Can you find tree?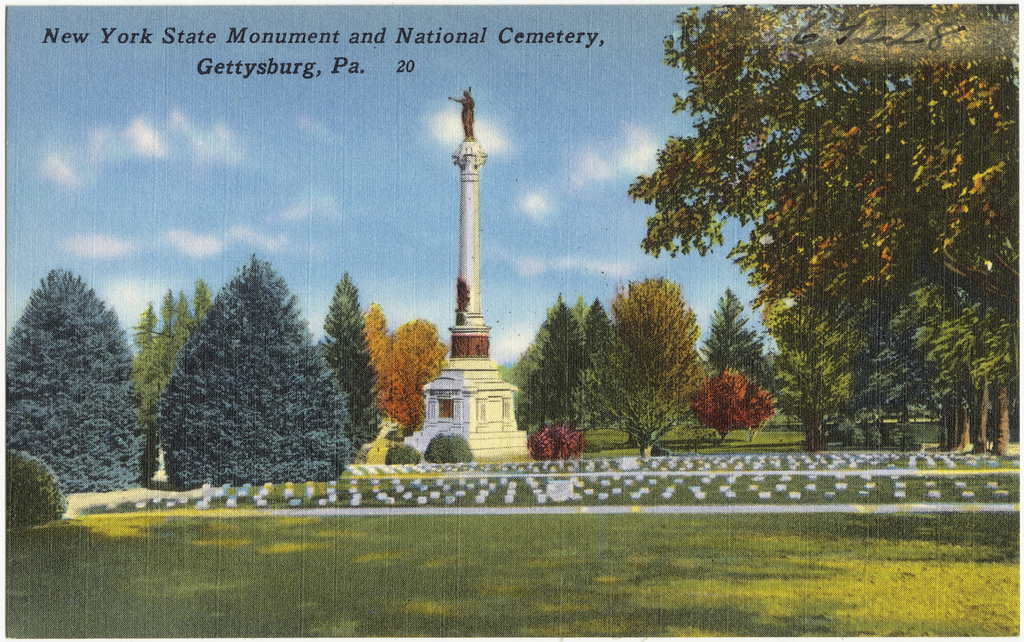
Yes, bounding box: 609,277,707,460.
